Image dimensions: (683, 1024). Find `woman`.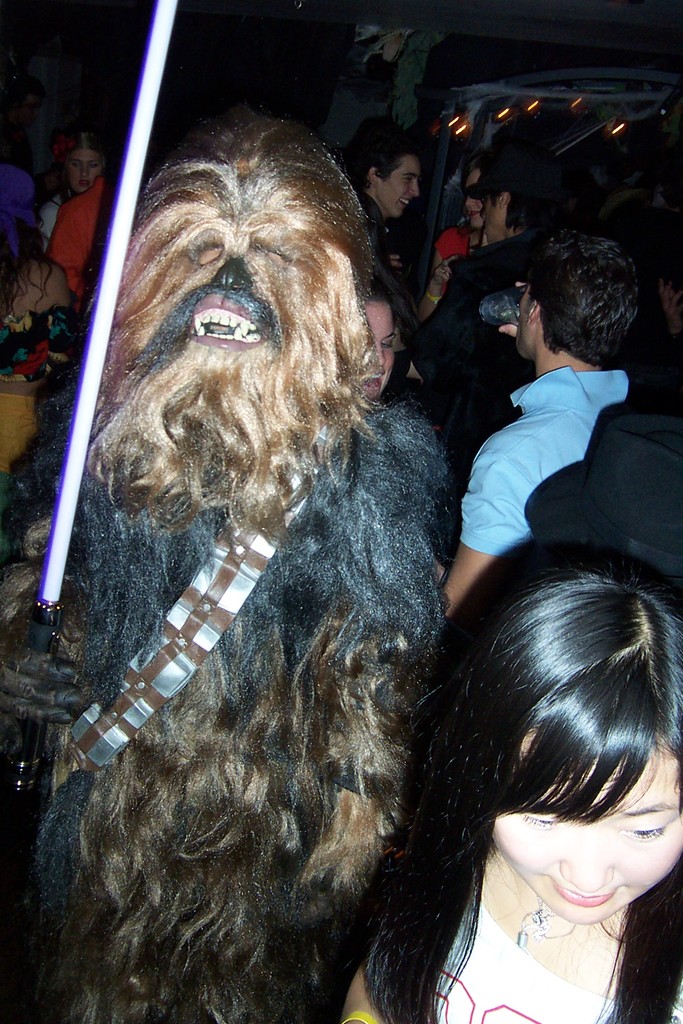
box=[0, 151, 79, 475].
